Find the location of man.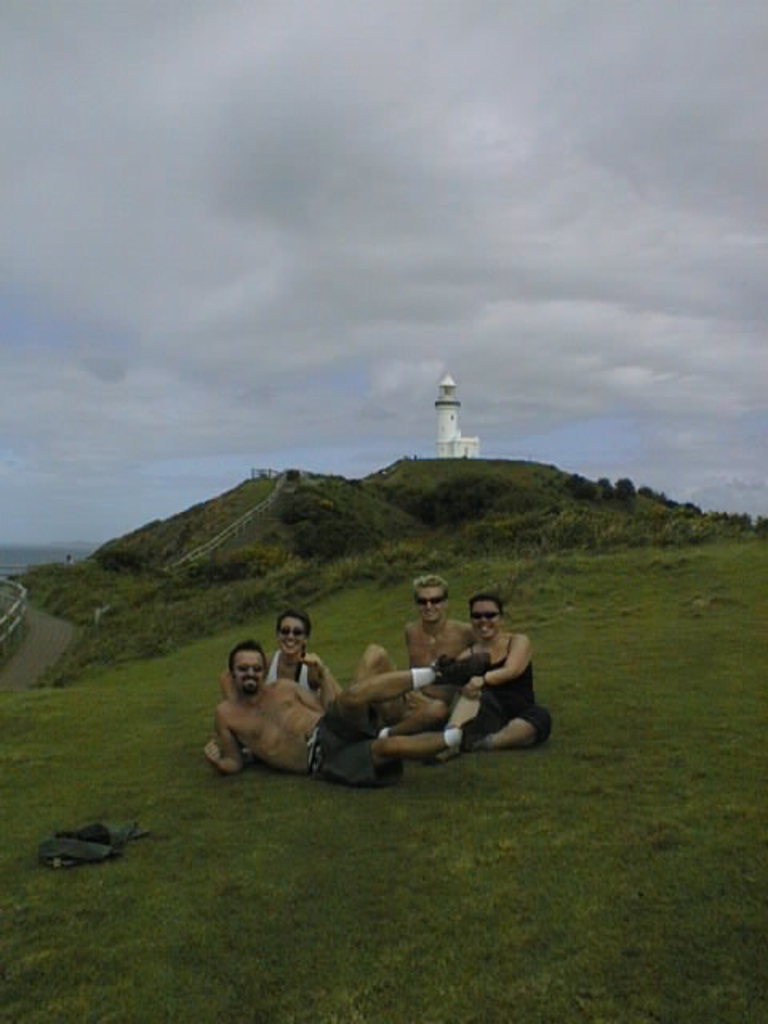
Location: 206/630/381/795.
